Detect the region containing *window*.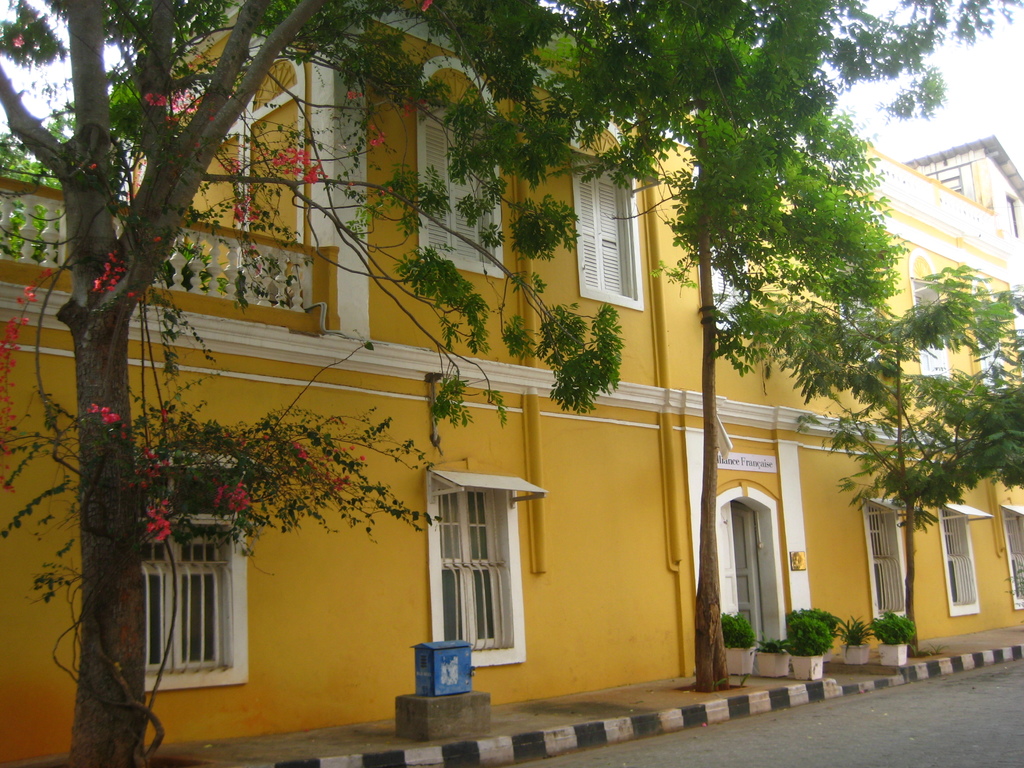
[left=418, top=463, right=542, bottom=687].
